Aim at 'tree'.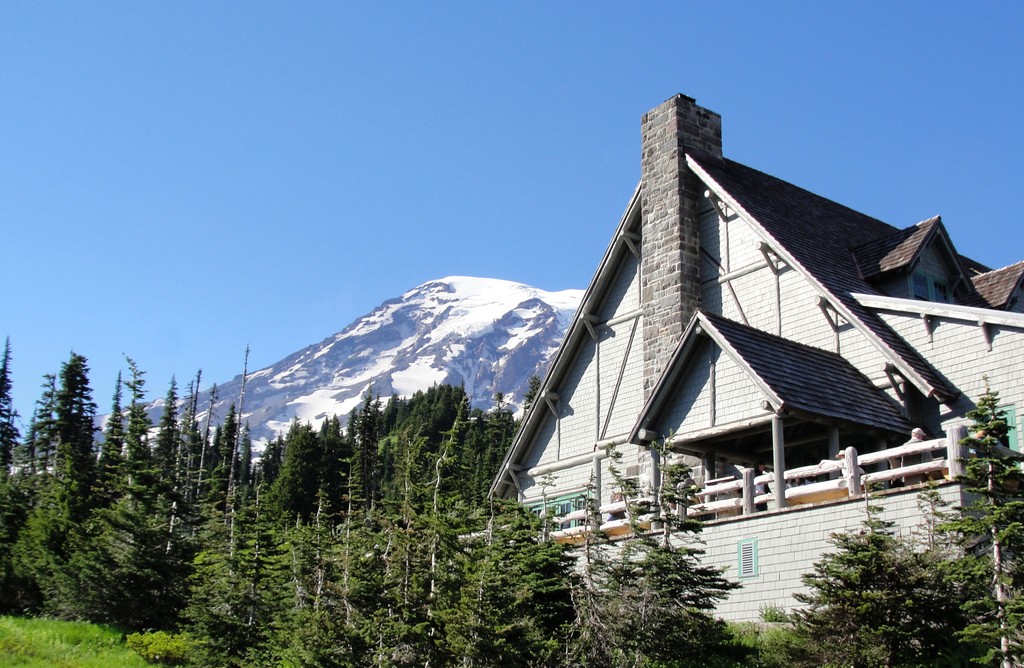
Aimed at [931, 373, 1023, 667].
